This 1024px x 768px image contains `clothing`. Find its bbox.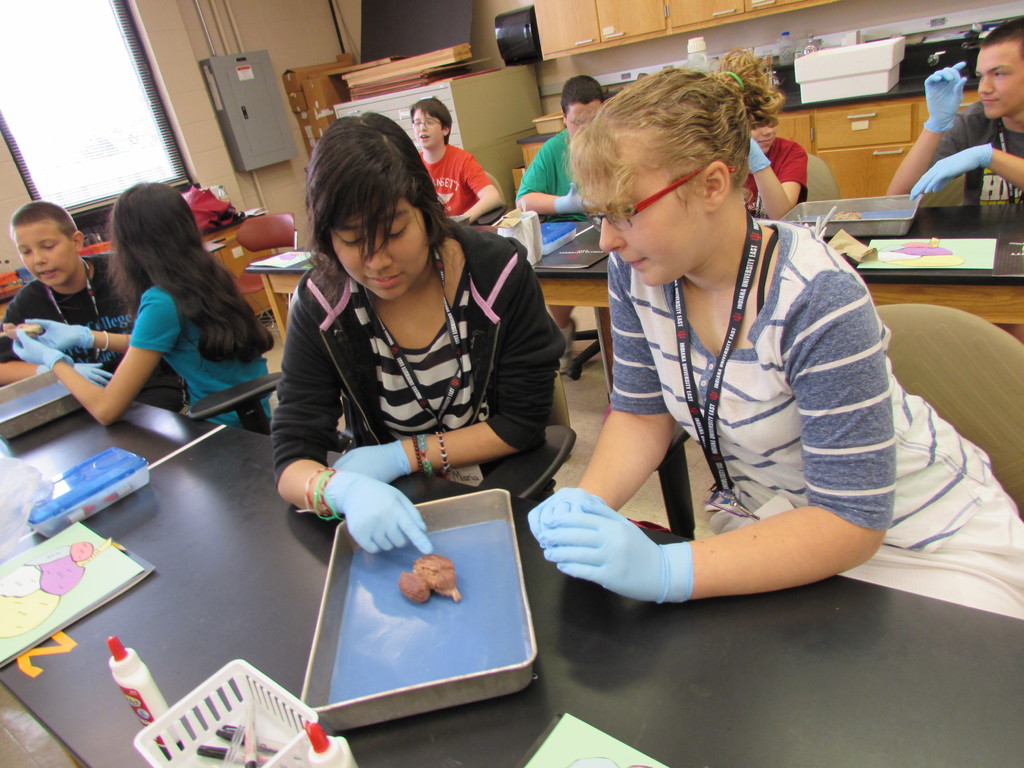
left=928, top=98, right=1023, bottom=204.
